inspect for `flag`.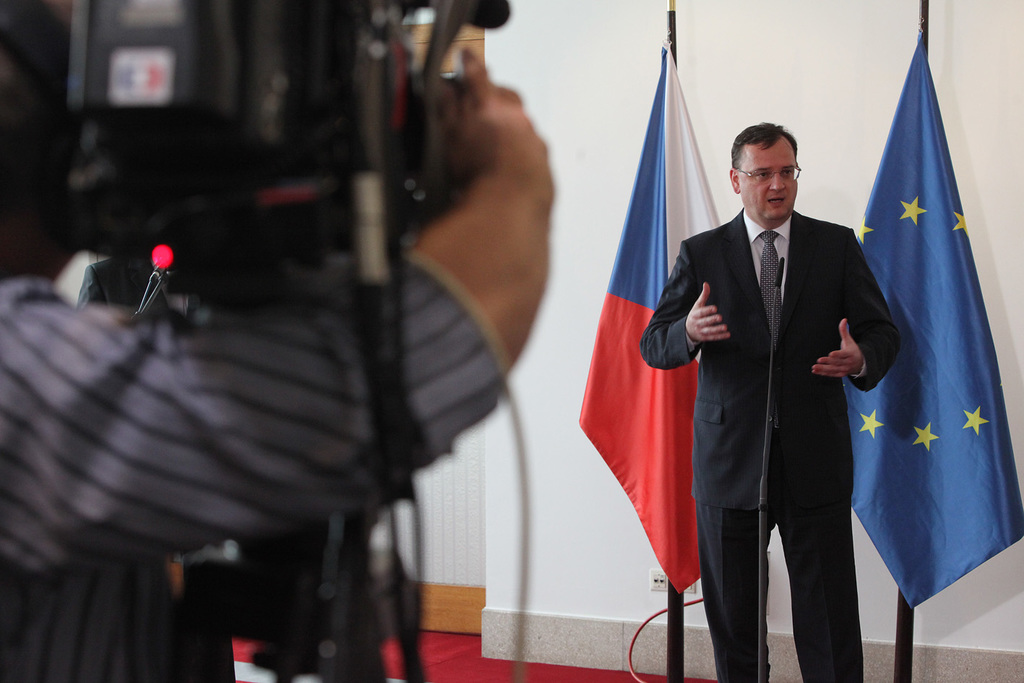
Inspection: 572/39/726/594.
